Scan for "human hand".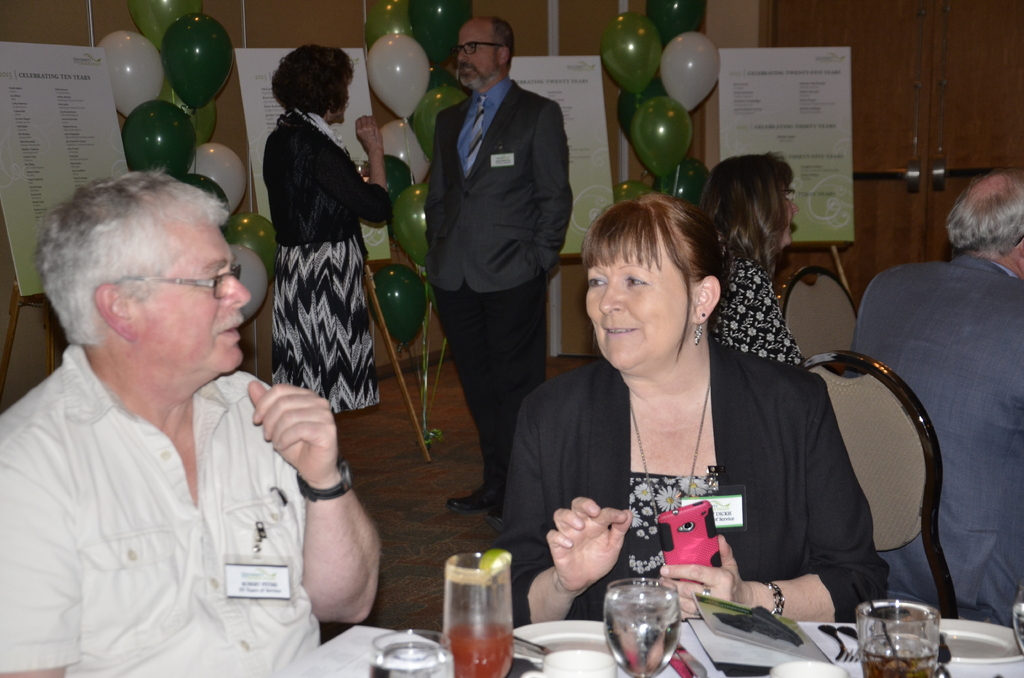
Scan result: region(658, 536, 747, 621).
